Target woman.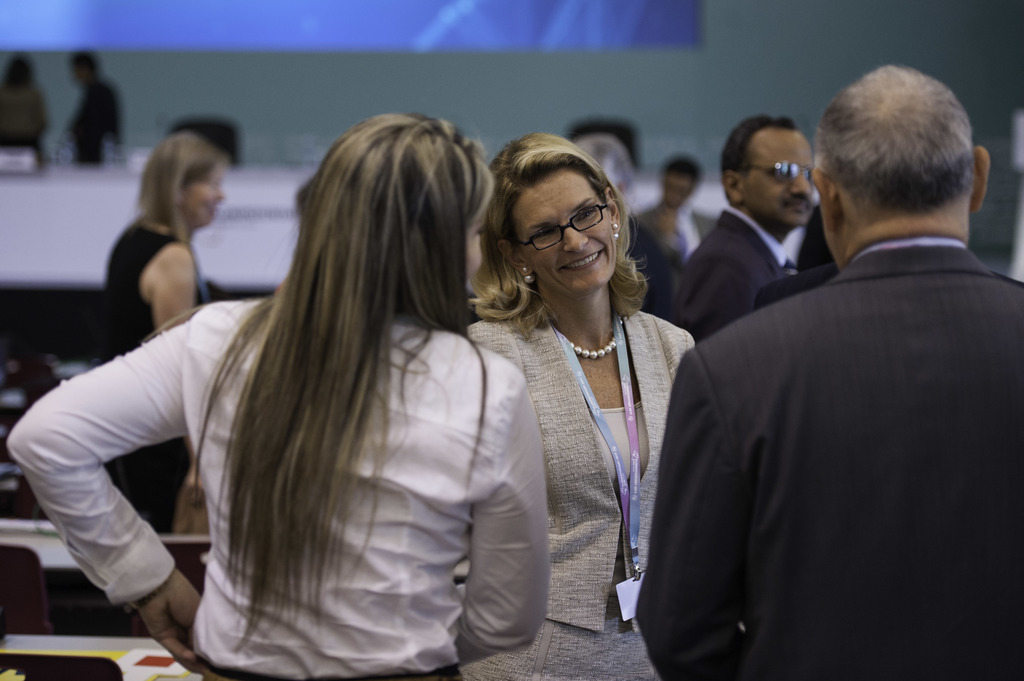
Target region: l=83, t=128, r=234, b=537.
